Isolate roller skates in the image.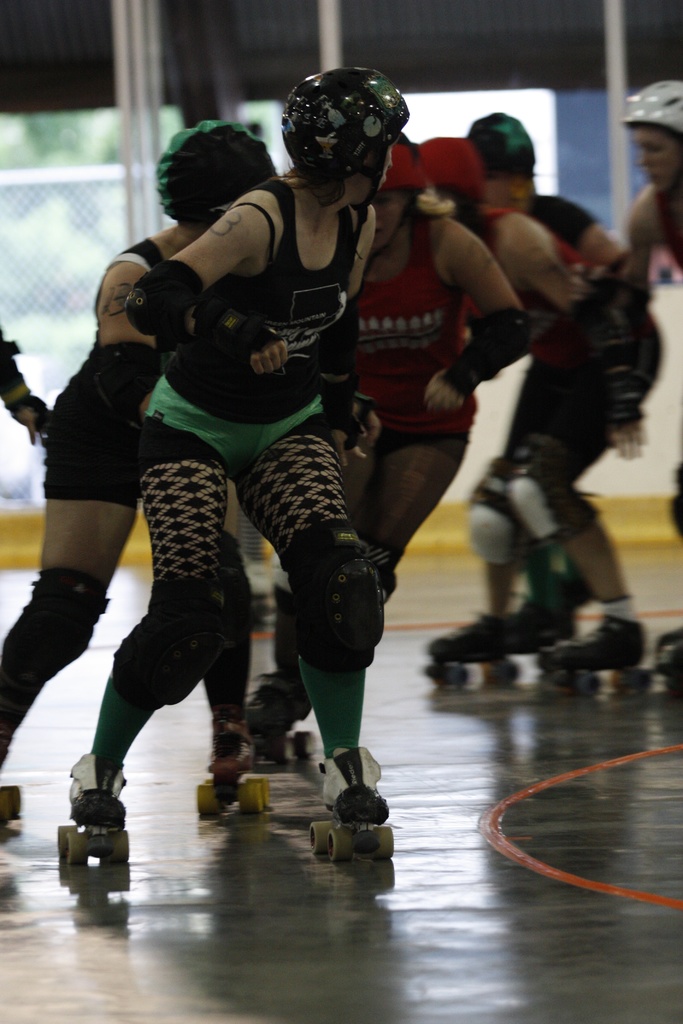
Isolated region: box=[190, 704, 271, 816].
